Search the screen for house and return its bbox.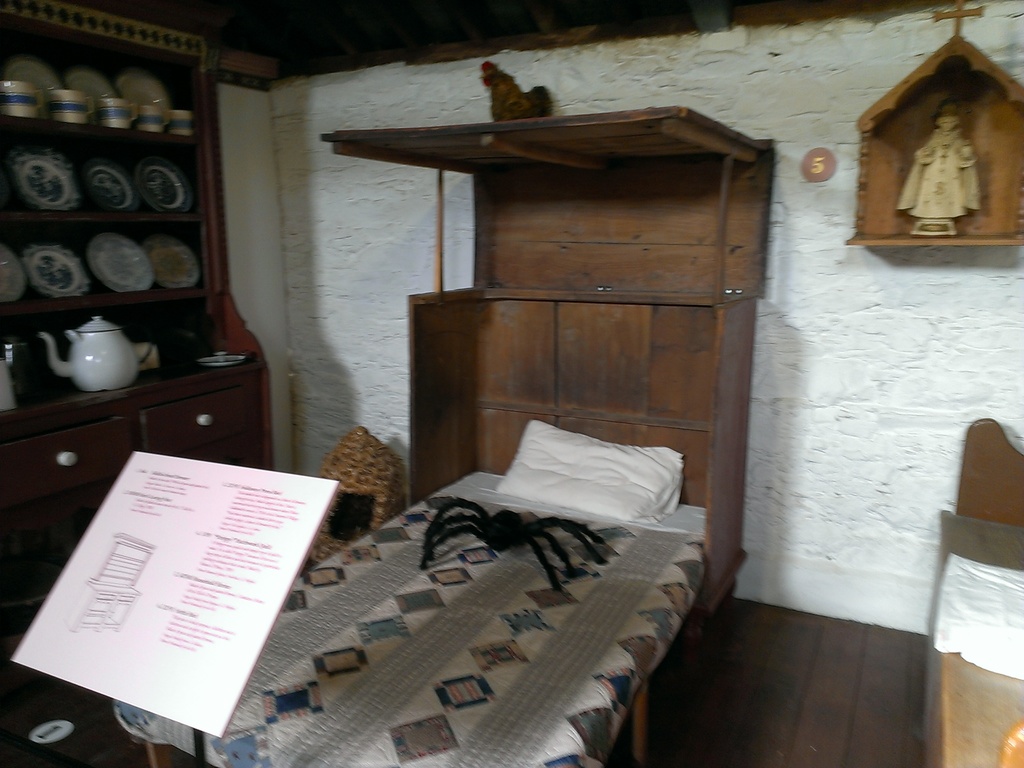
Found: bbox=[2, 0, 1023, 761].
